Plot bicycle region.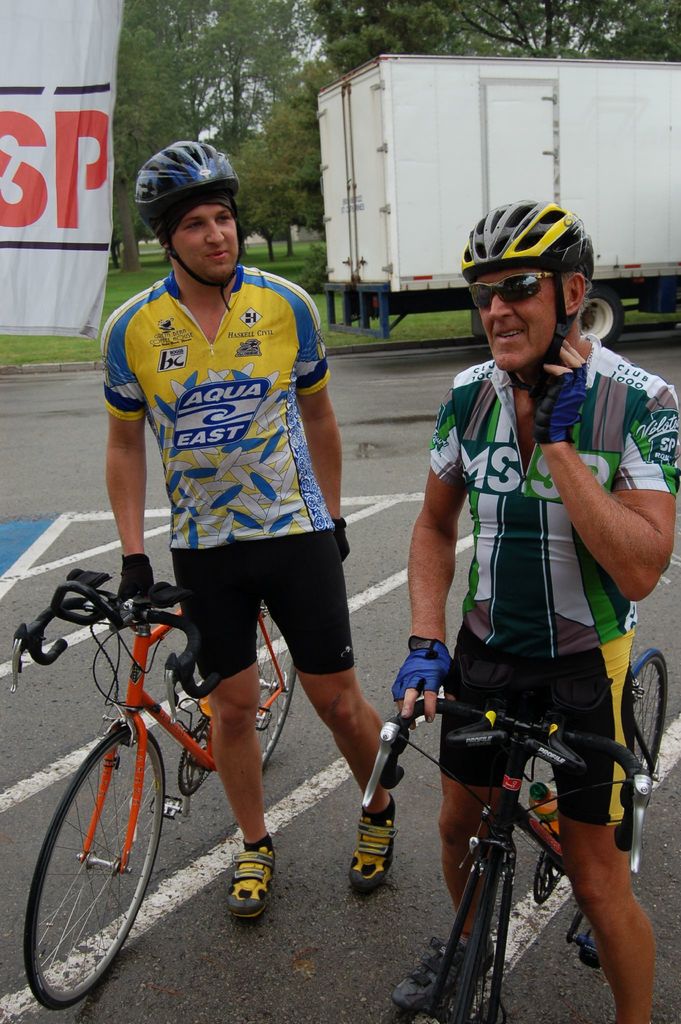
Plotted at (left=358, top=645, right=673, bottom=1023).
